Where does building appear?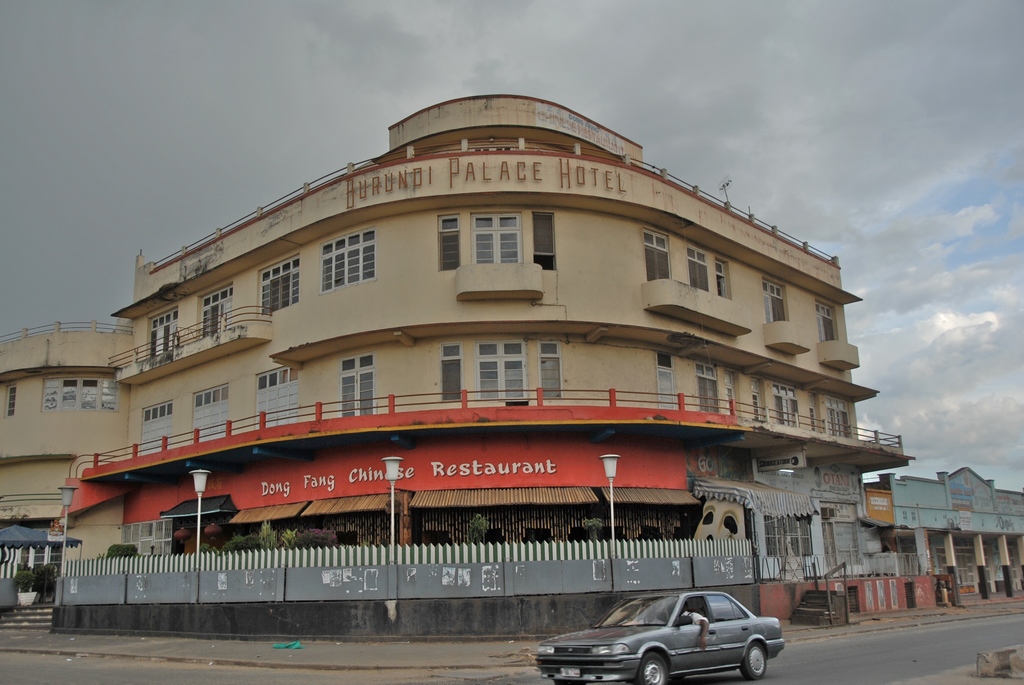
Appears at <box>0,90,920,623</box>.
